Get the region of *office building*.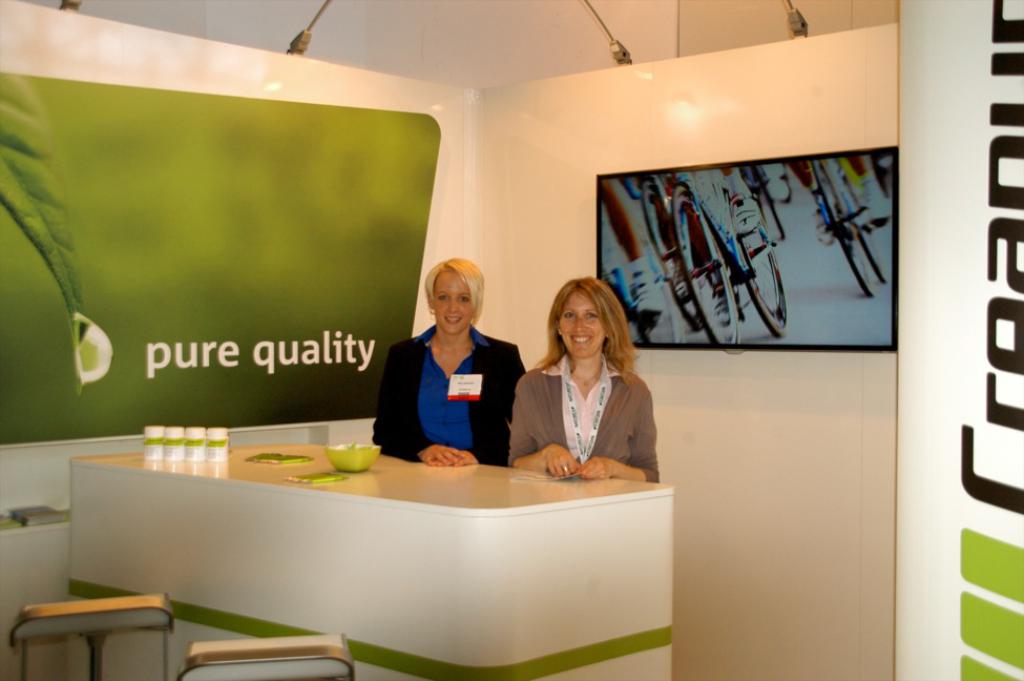
BBox(0, 0, 1023, 680).
